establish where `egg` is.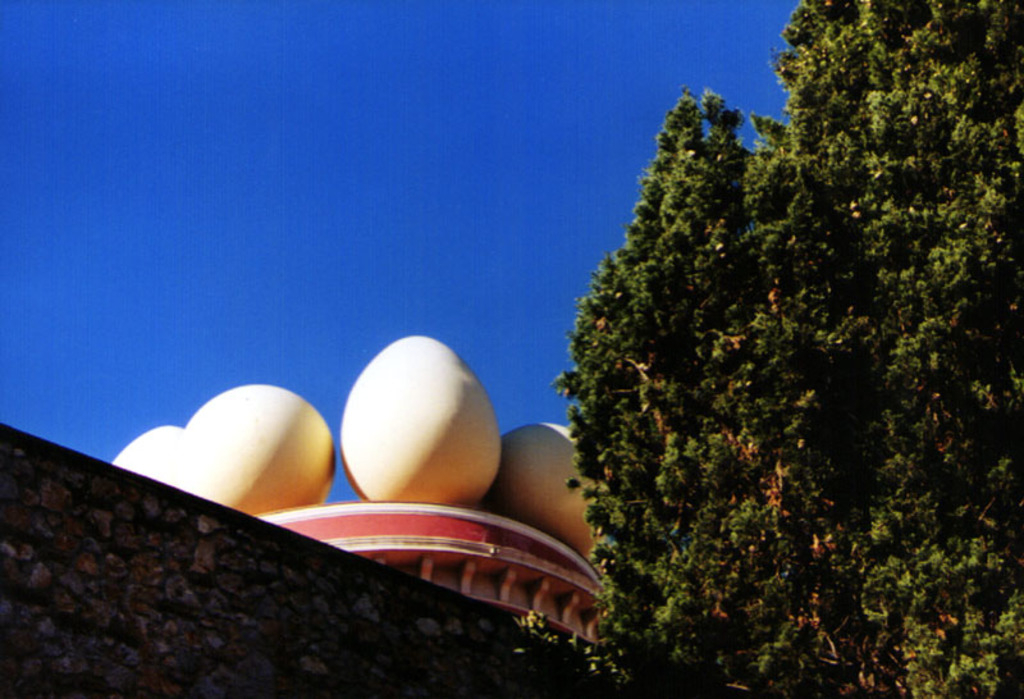
Established at (104, 421, 184, 483).
